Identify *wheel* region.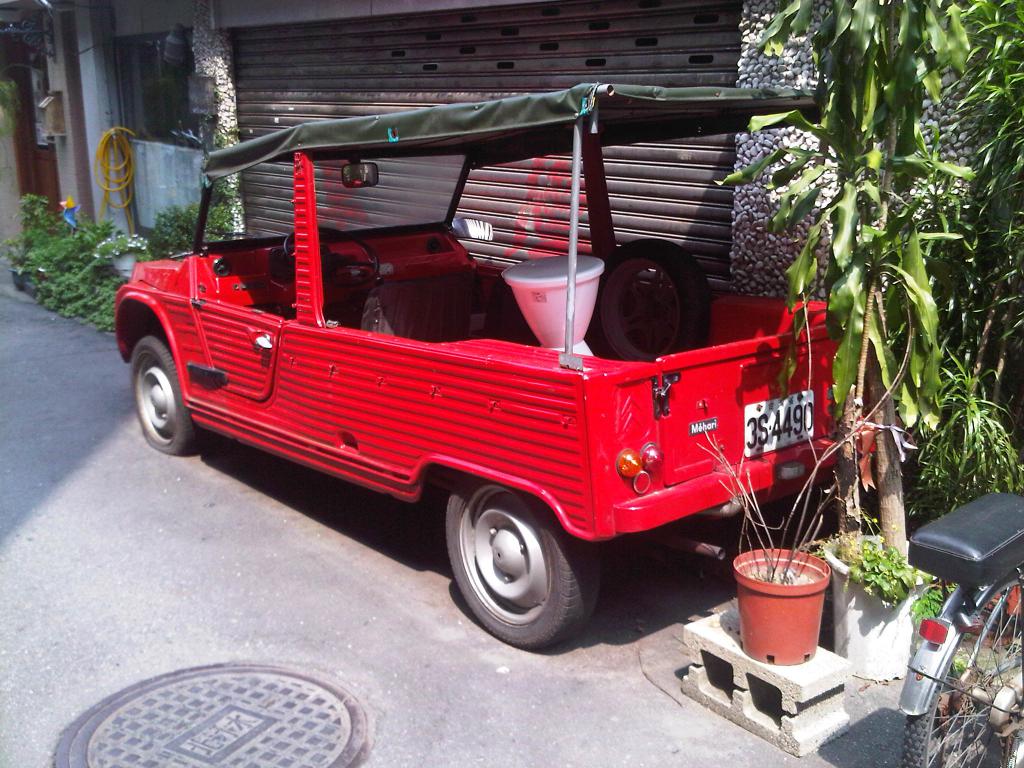
Region: [595,238,716,361].
